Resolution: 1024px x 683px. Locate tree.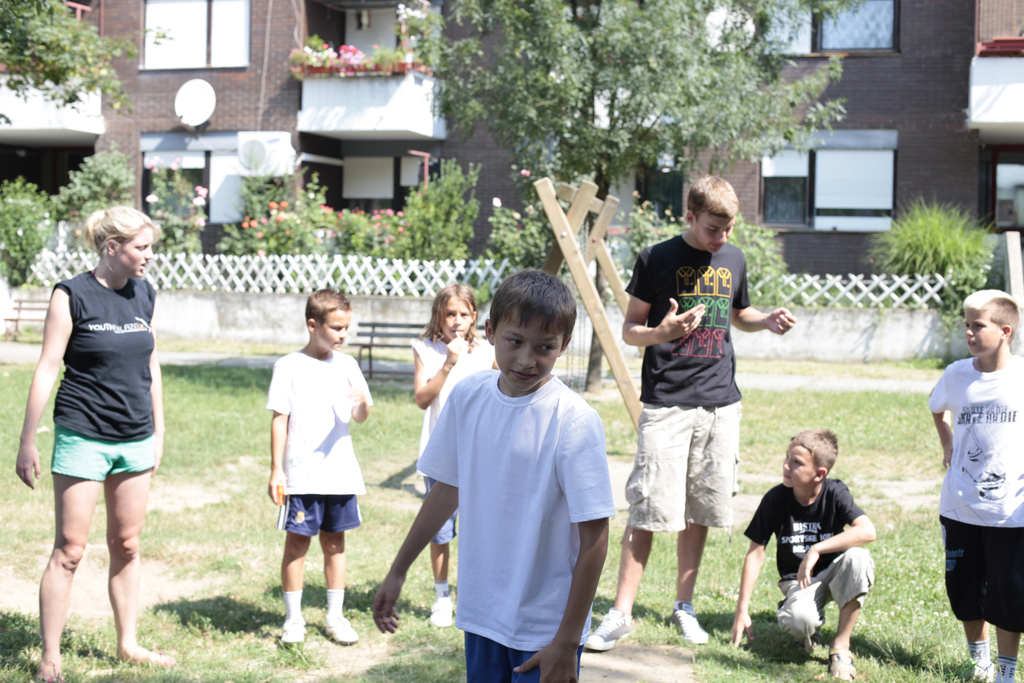
<bbox>360, 26, 884, 195</bbox>.
